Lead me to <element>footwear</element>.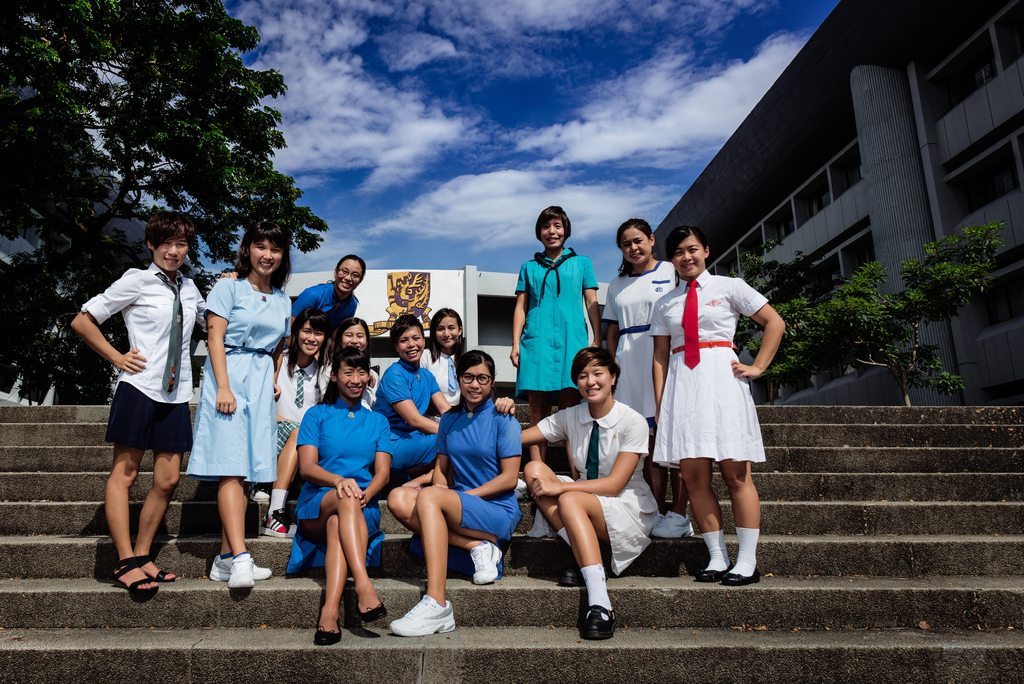
Lead to Rect(468, 542, 507, 585).
